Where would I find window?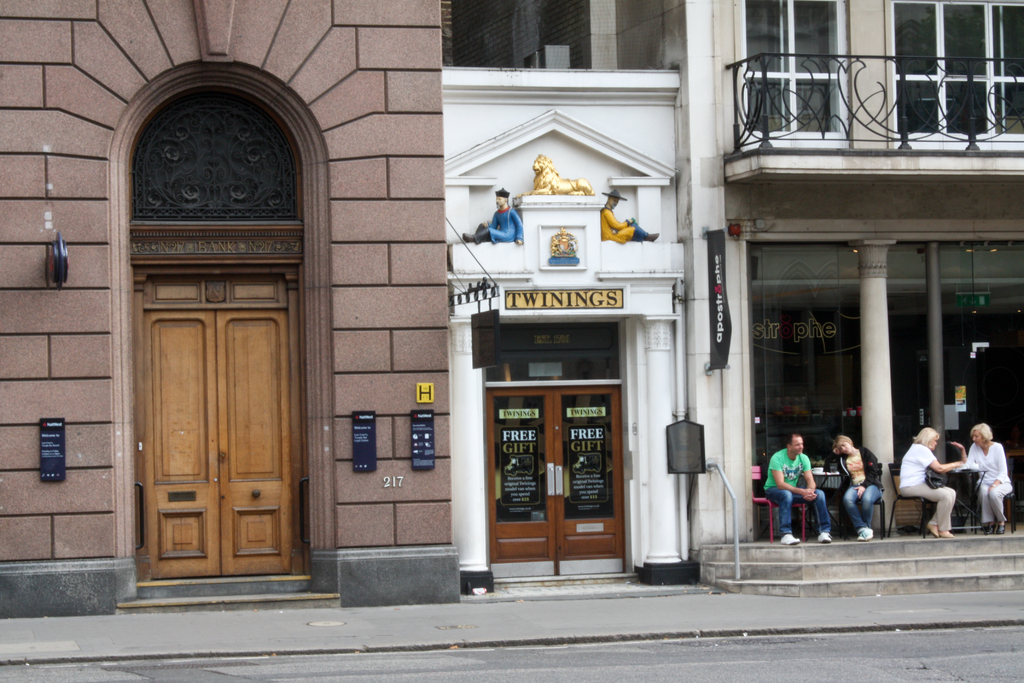
At (742,0,854,155).
